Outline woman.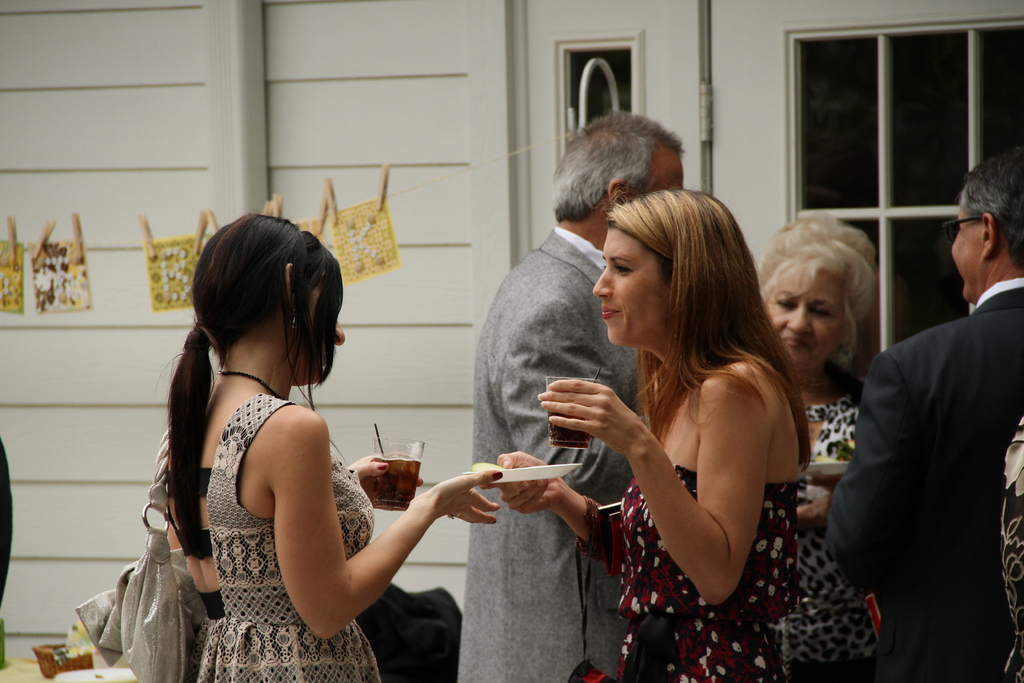
Outline: select_region(157, 212, 504, 682).
